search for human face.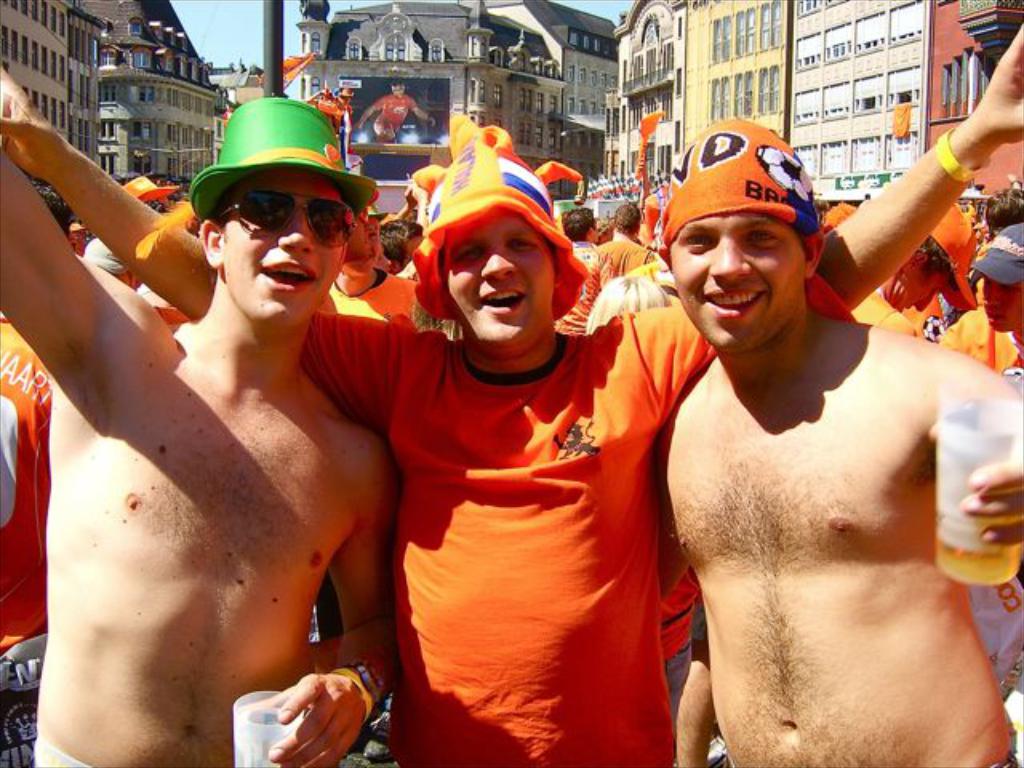
Found at region(670, 210, 806, 354).
